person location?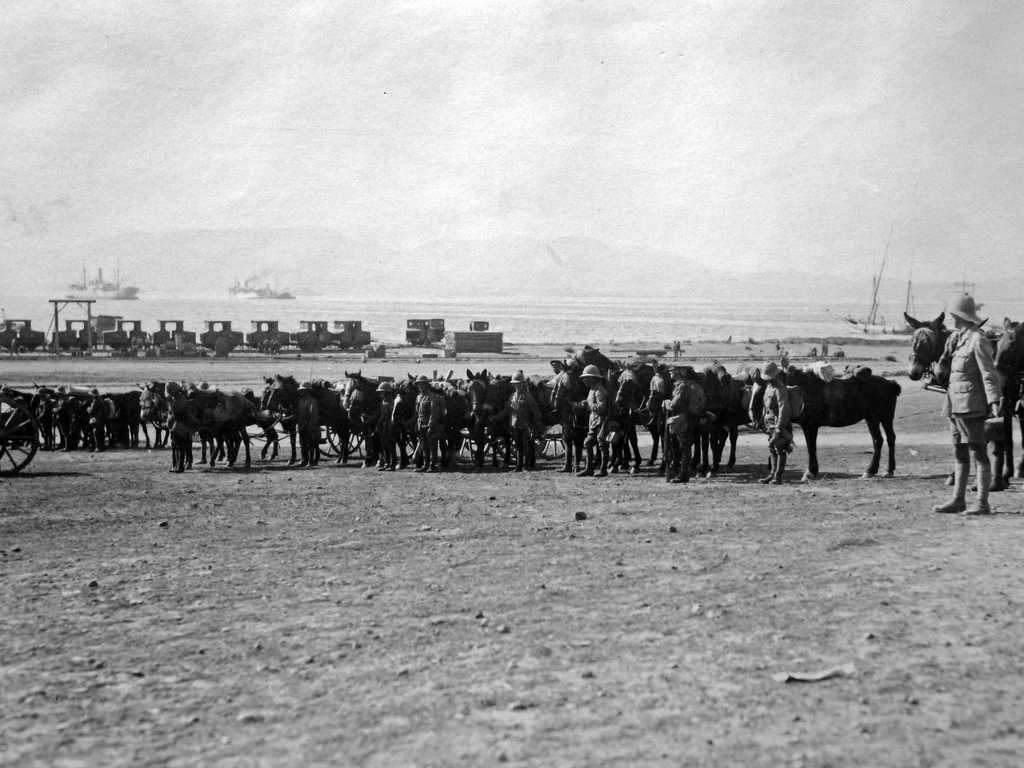
select_region(756, 359, 793, 487)
